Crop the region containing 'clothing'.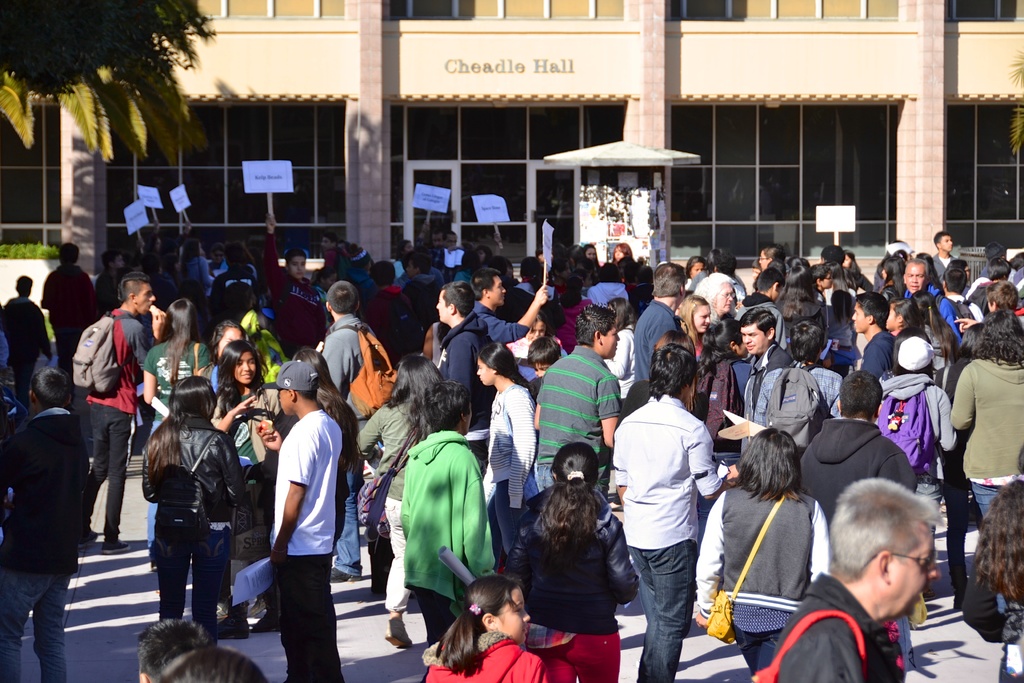
Crop region: 134,406,243,641.
